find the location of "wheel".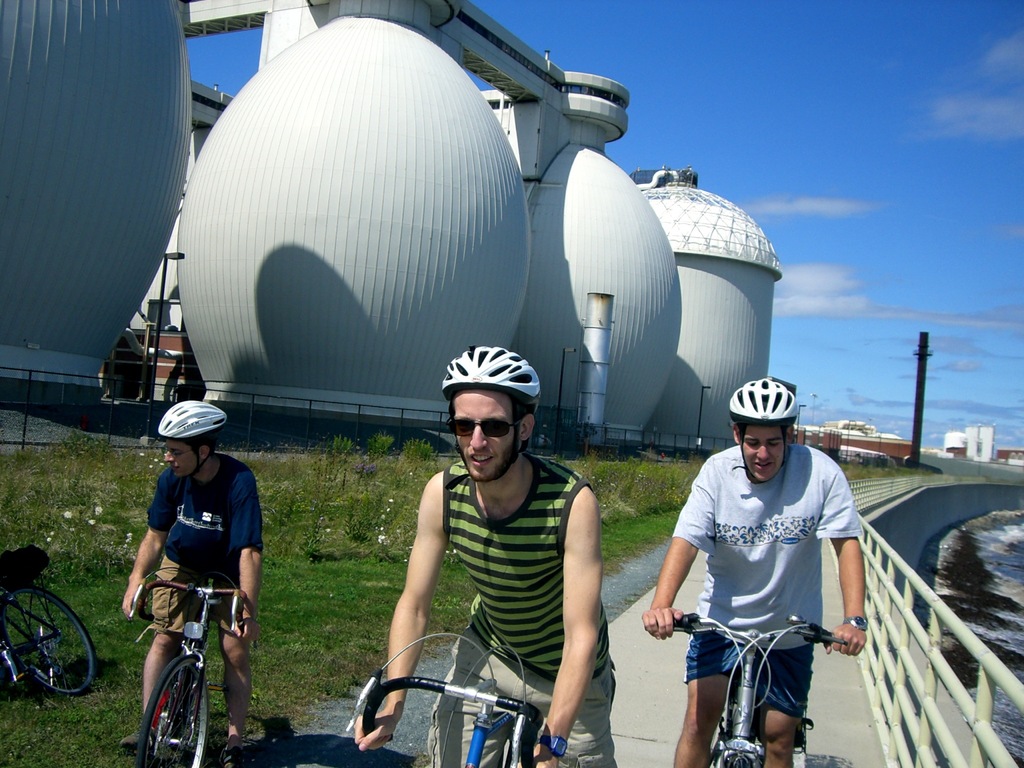
Location: 135/657/211/767.
